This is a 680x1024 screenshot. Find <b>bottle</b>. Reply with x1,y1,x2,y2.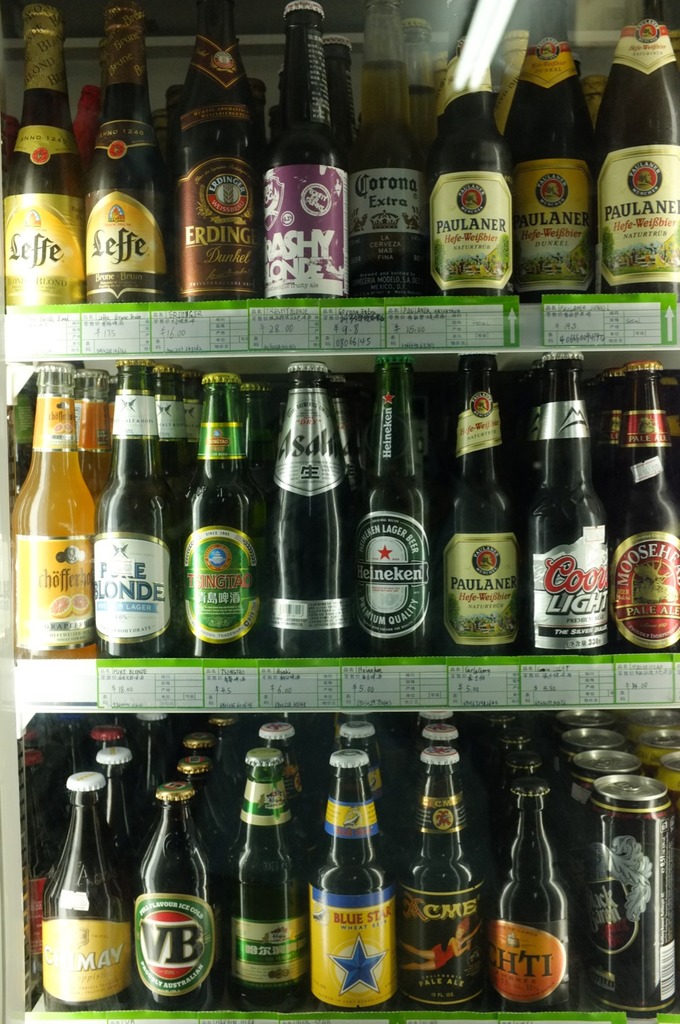
95,740,146,848.
